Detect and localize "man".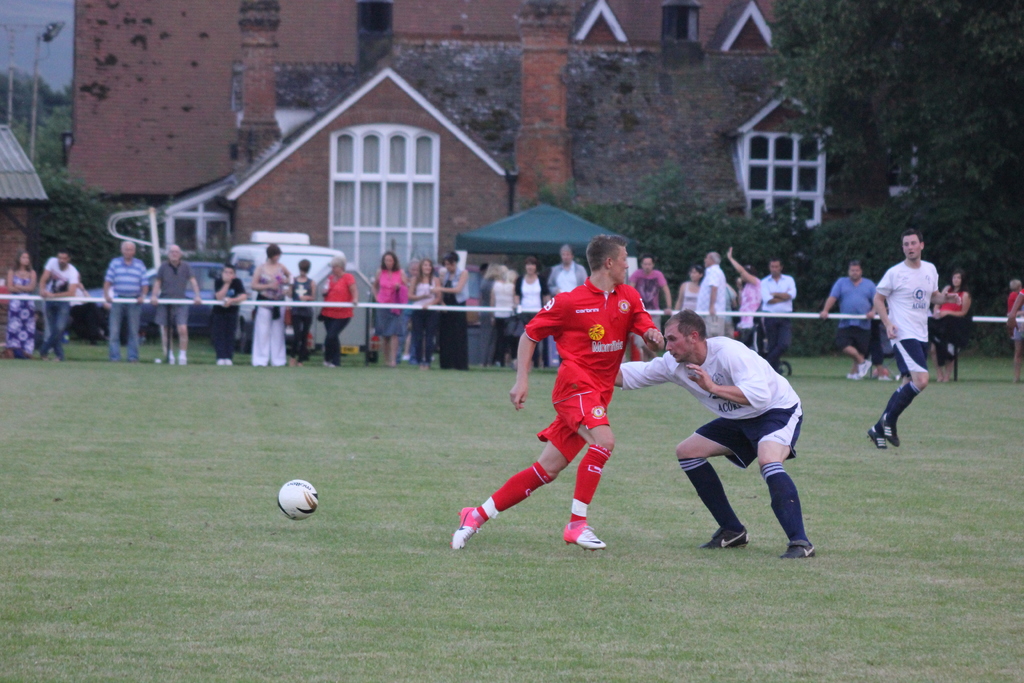
Localized at {"left": 803, "top": 262, "right": 885, "bottom": 378}.
